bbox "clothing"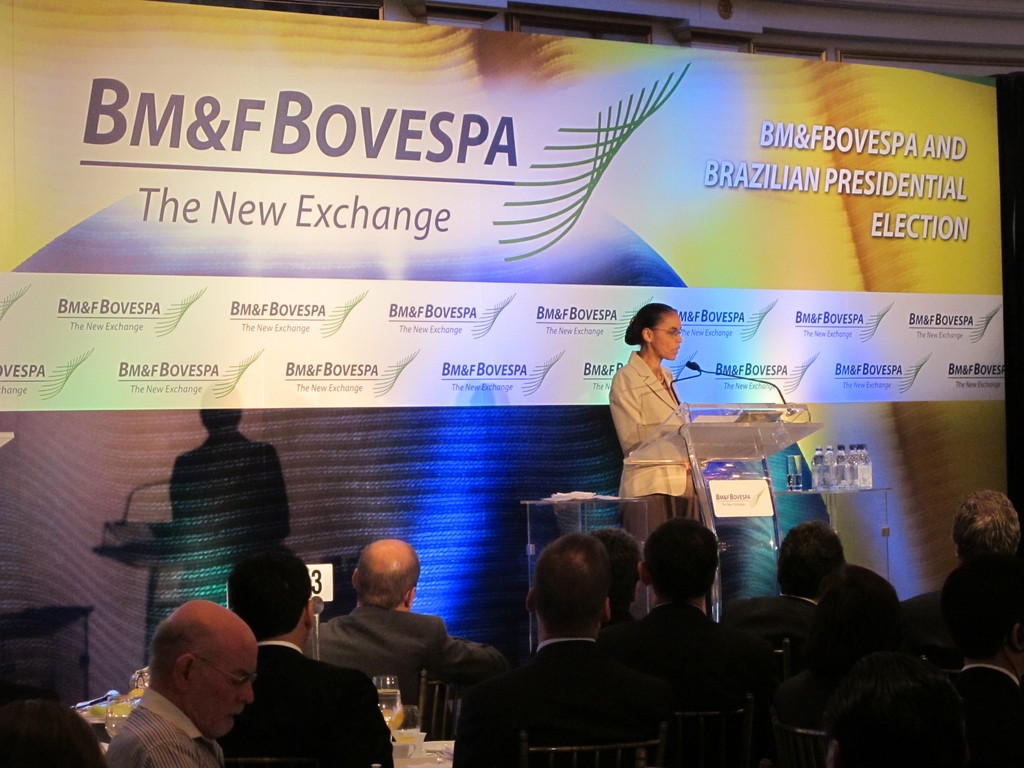
[608, 604, 776, 767]
